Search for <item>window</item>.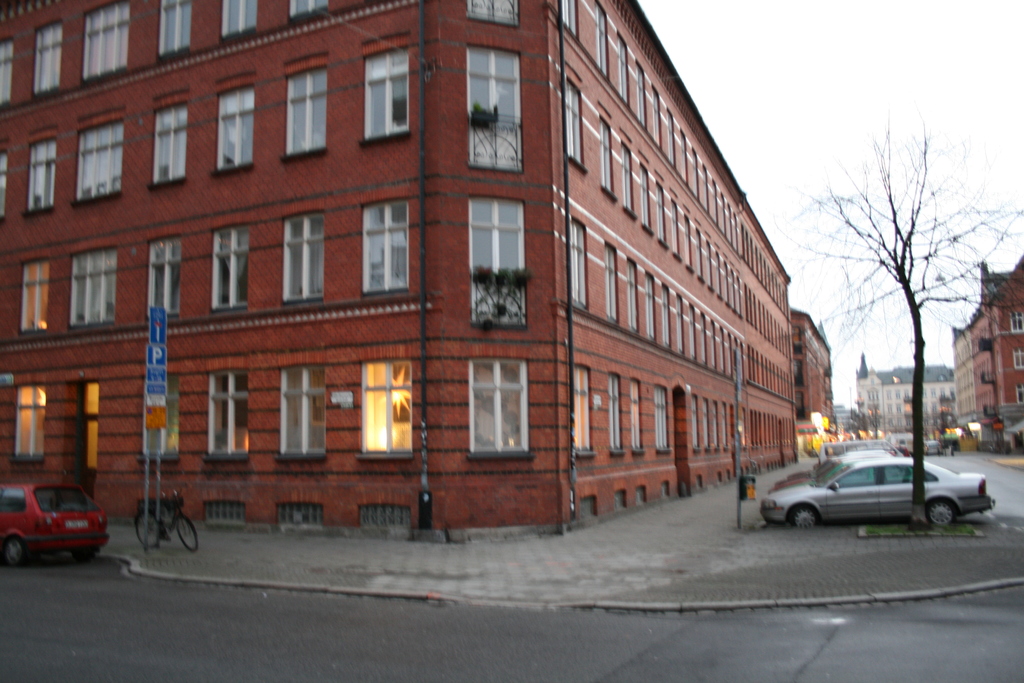
Found at bbox=(17, 255, 53, 327).
